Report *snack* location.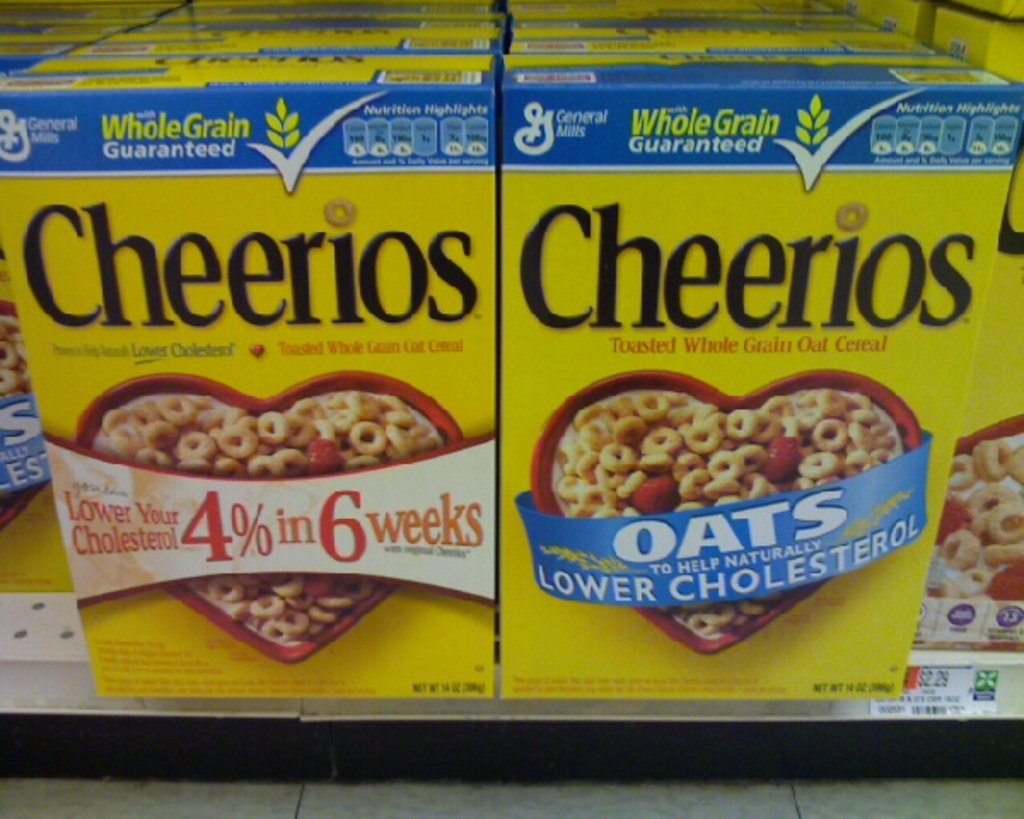
Report: box=[90, 387, 445, 653].
